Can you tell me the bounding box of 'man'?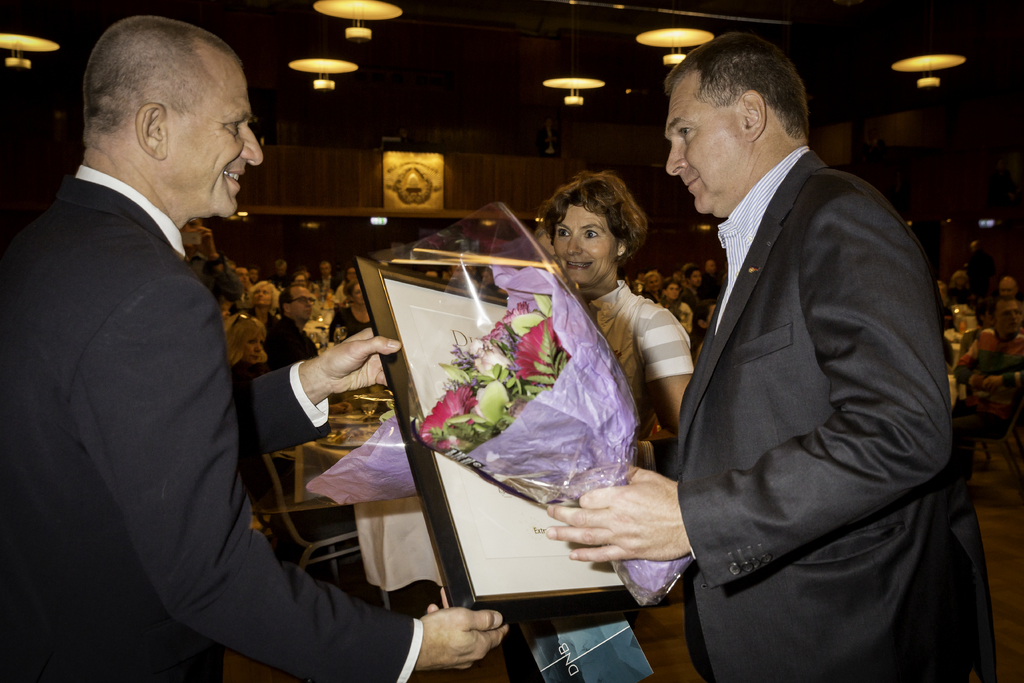
[317, 259, 333, 300].
